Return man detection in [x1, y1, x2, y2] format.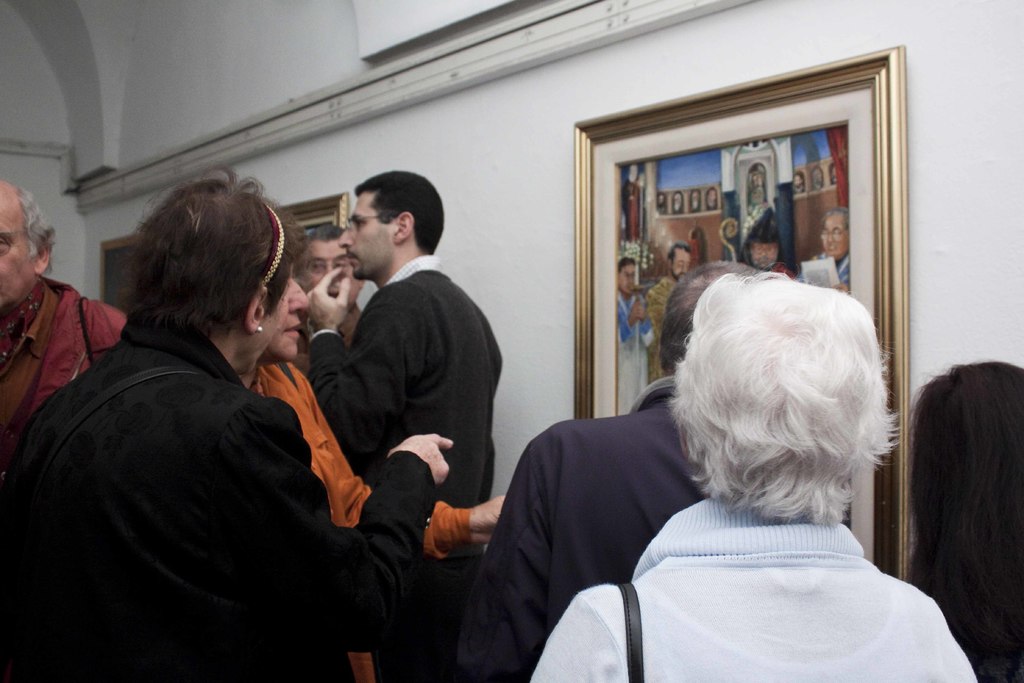
[808, 204, 854, 298].
